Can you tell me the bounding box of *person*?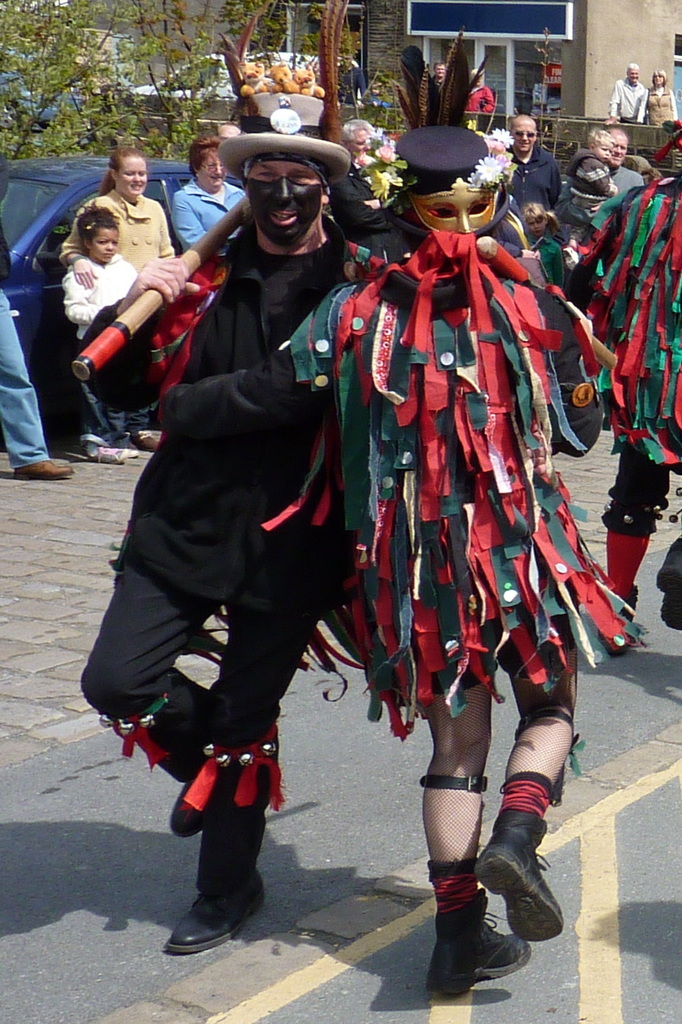
(166,135,250,281).
